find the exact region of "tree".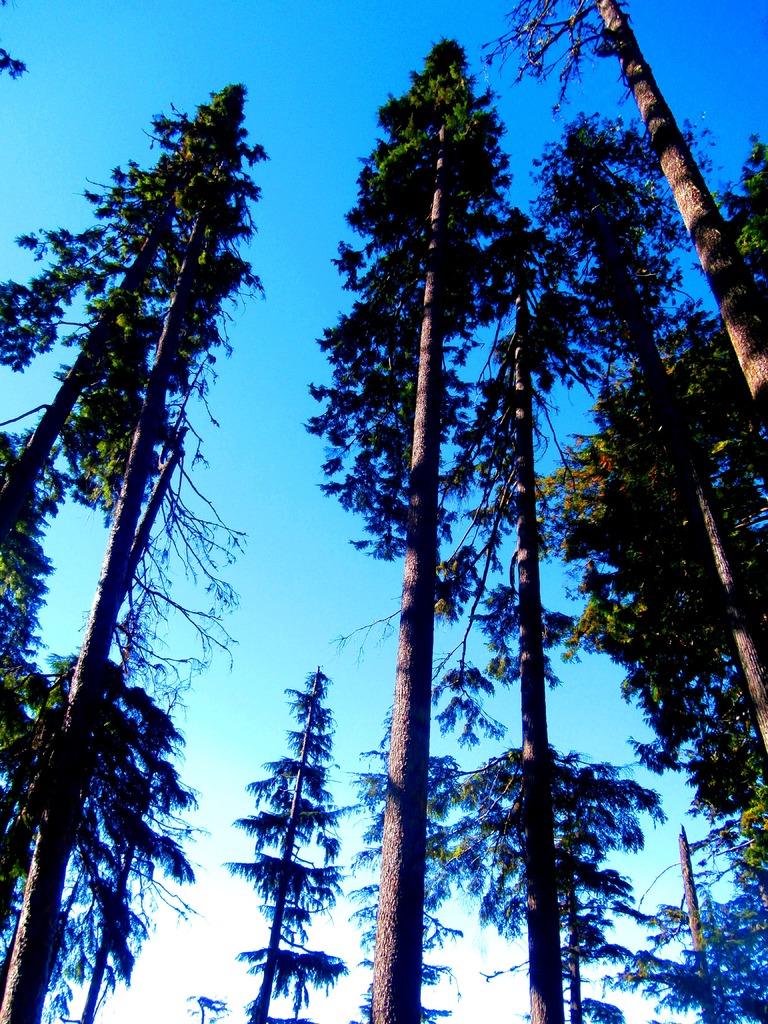
Exact region: 310, 0, 767, 1023.
